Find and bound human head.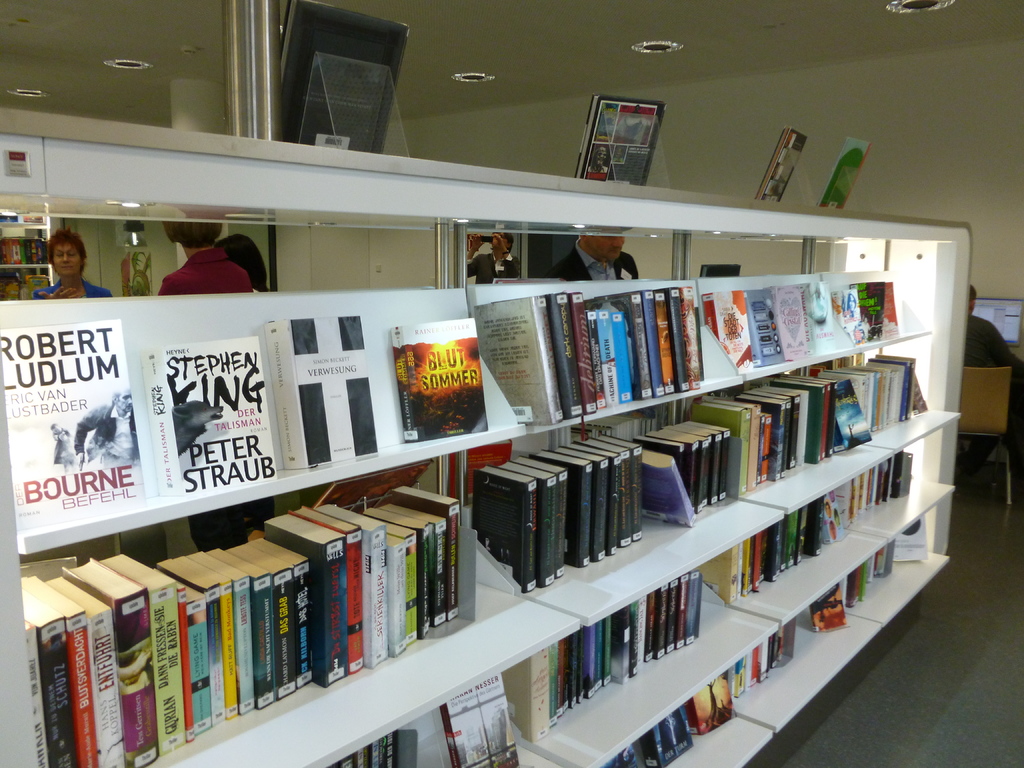
Bound: bbox(583, 233, 624, 270).
